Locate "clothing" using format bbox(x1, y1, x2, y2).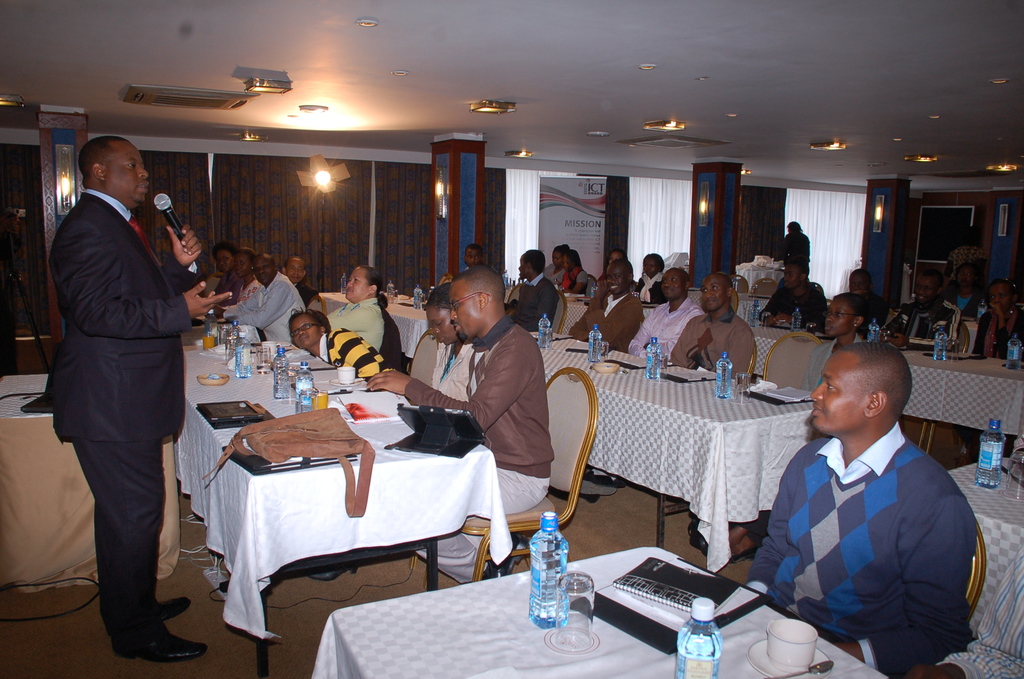
bbox(886, 296, 956, 370).
